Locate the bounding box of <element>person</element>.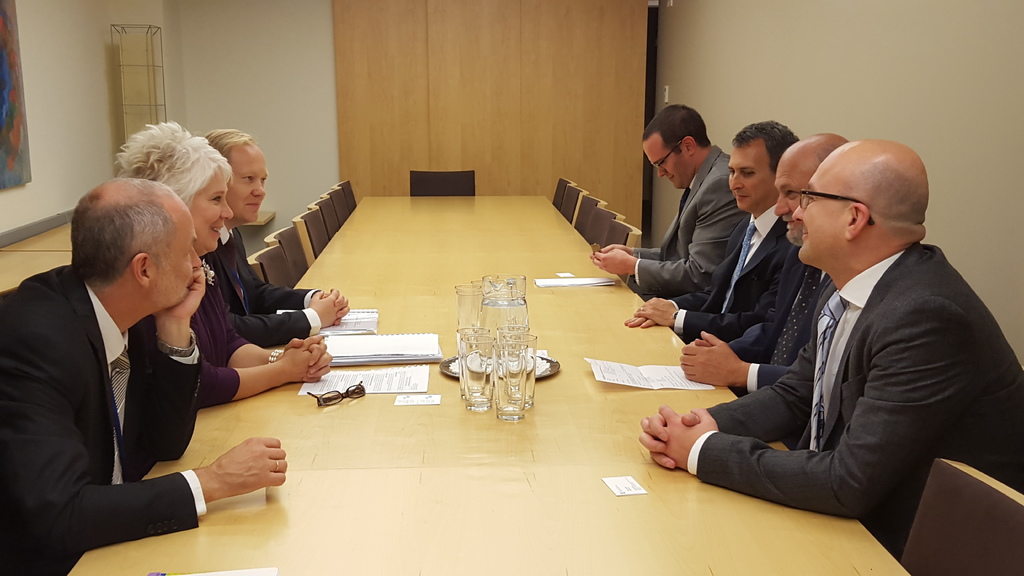
Bounding box: rect(122, 129, 334, 408).
